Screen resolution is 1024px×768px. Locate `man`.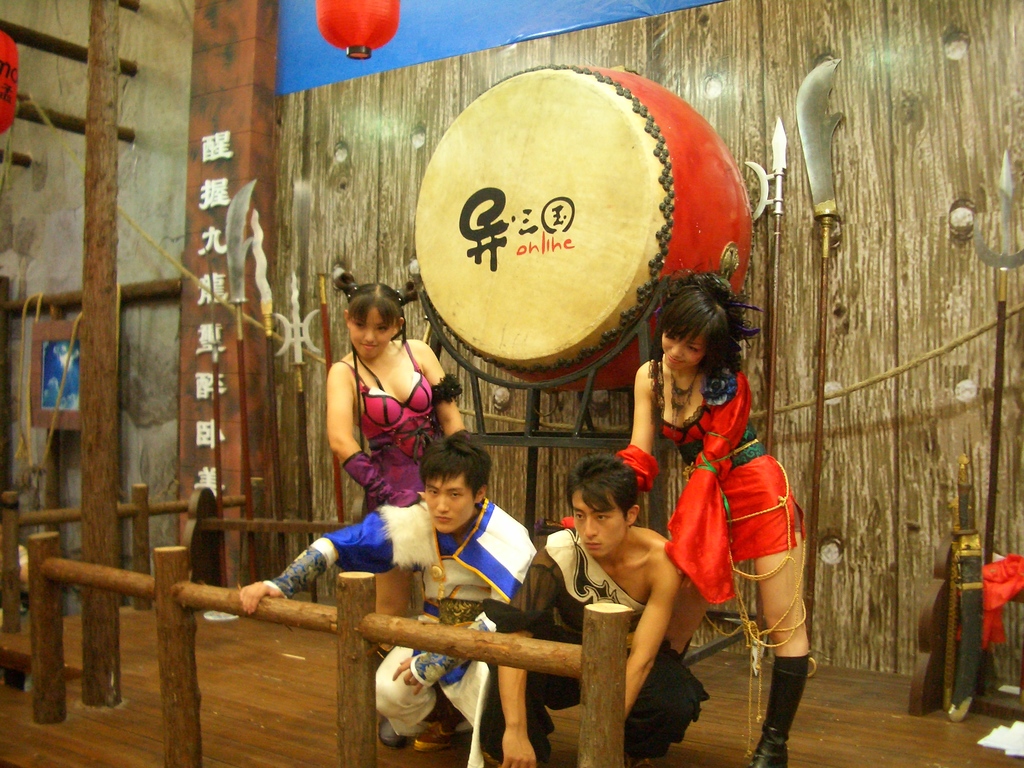
222:424:520:767.
